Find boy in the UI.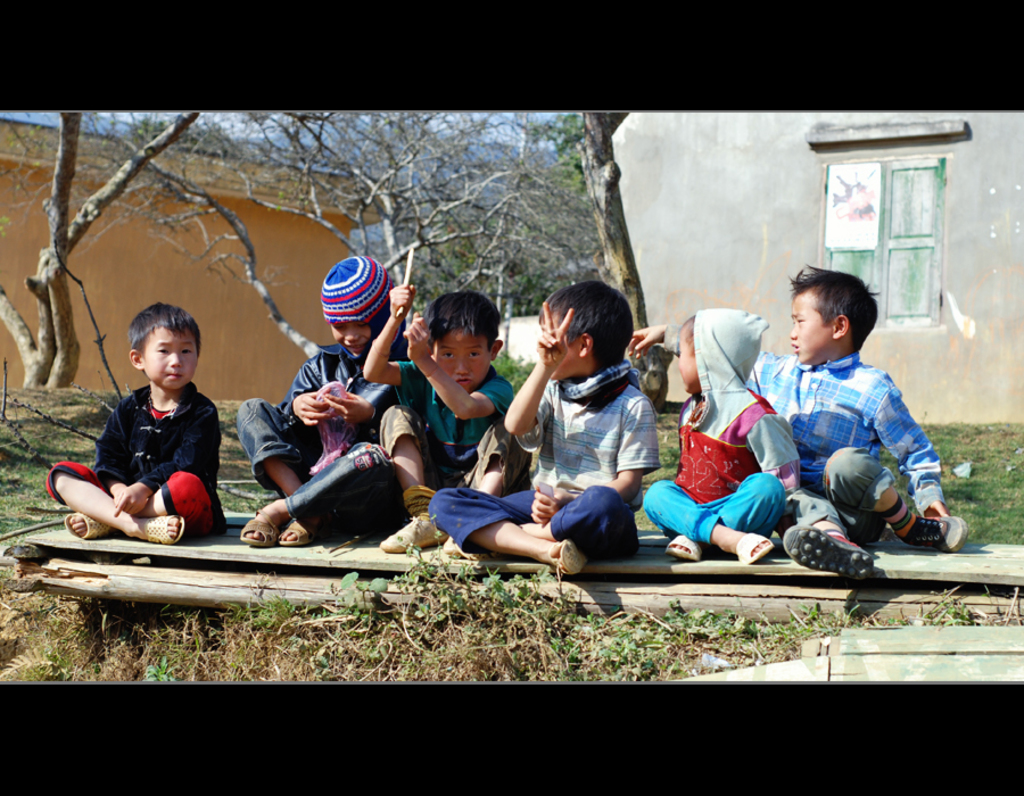
UI element at pyautogui.locateOnScreen(708, 270, 950, 569).
